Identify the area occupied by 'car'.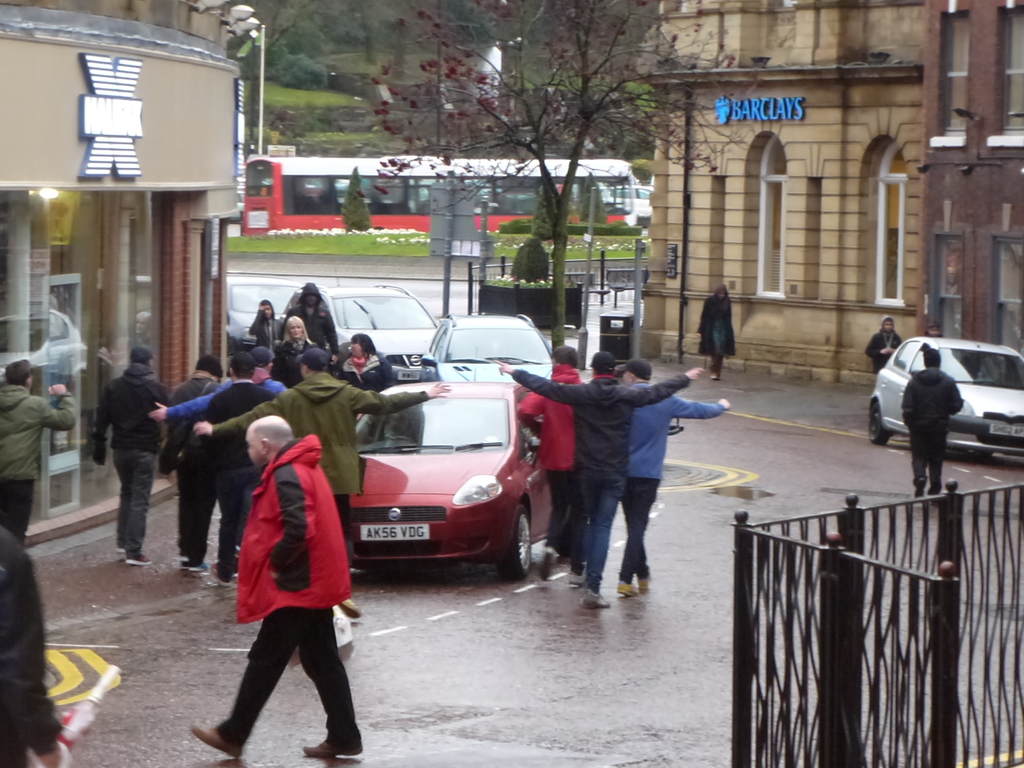
Area: (left=340, top=382, right=558, bottom=583).
